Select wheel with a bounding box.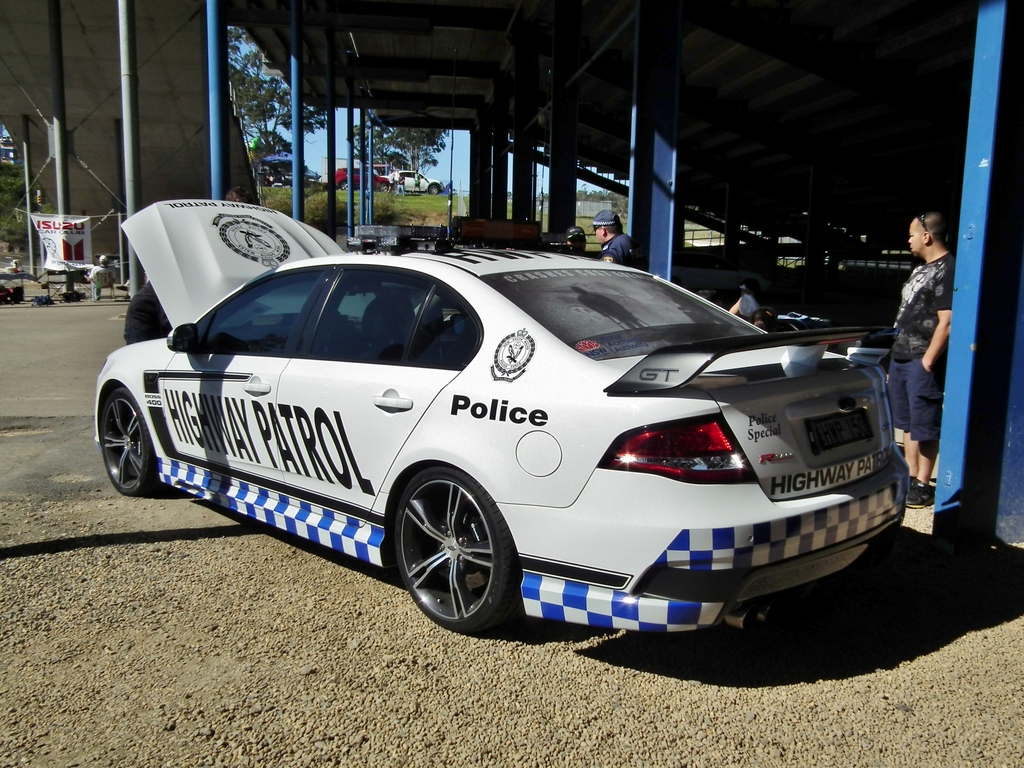
rect(428, 184, 438, 195).
